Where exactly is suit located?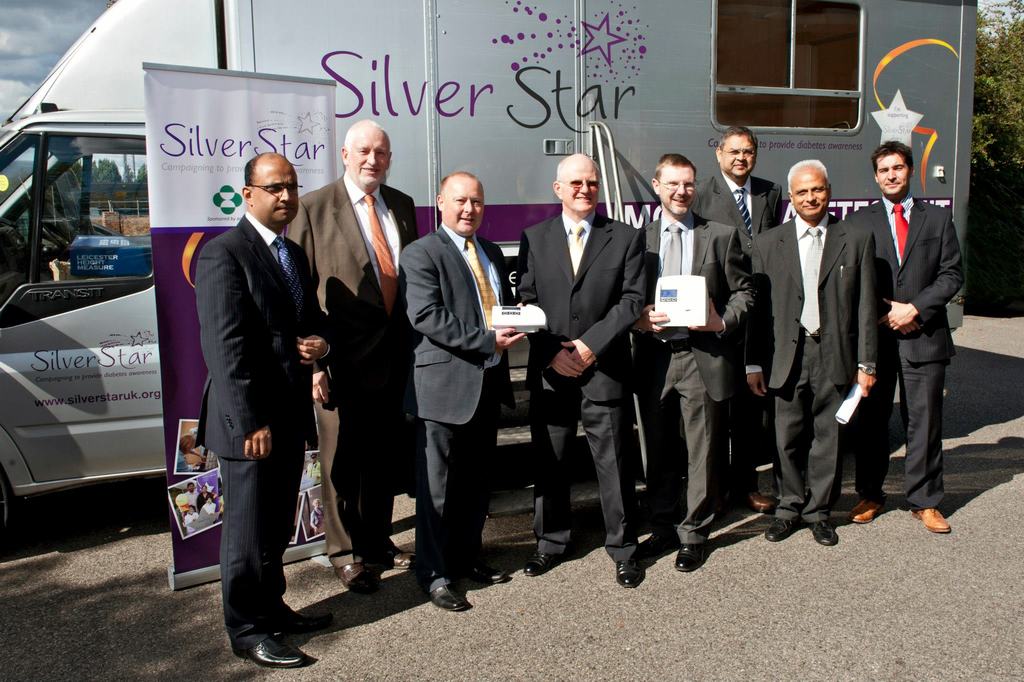
Its bounding box is locate(517, 207, 645, 404).
